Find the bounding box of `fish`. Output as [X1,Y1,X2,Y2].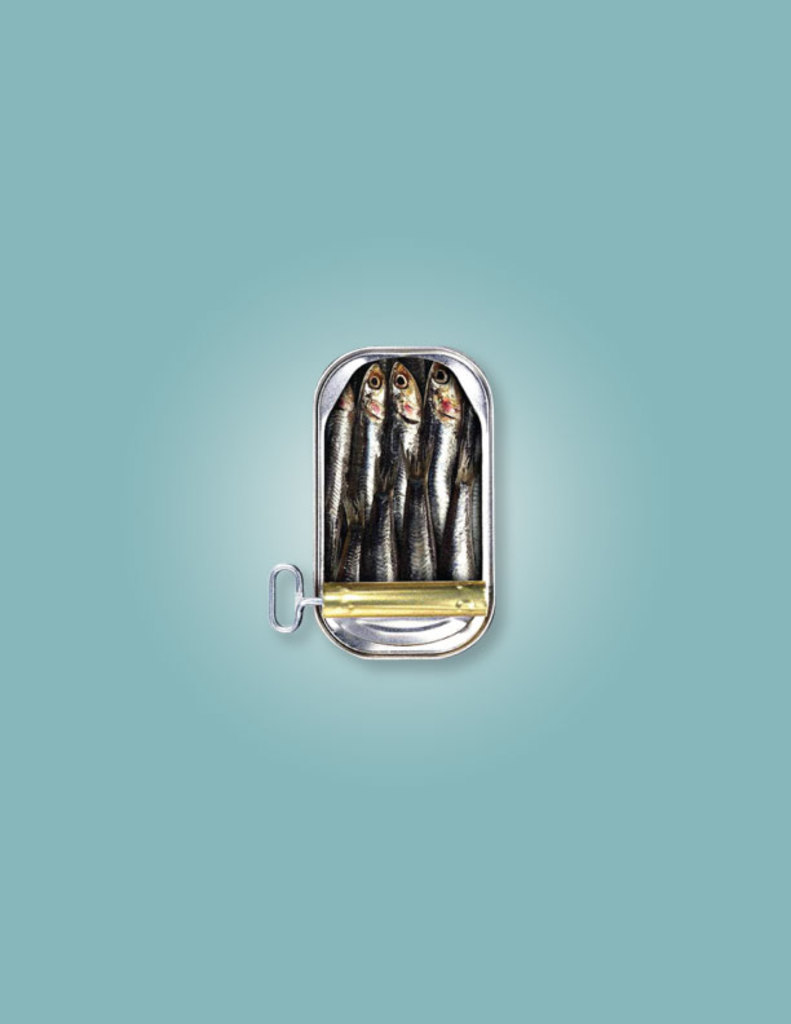
[383,361,417,552].
